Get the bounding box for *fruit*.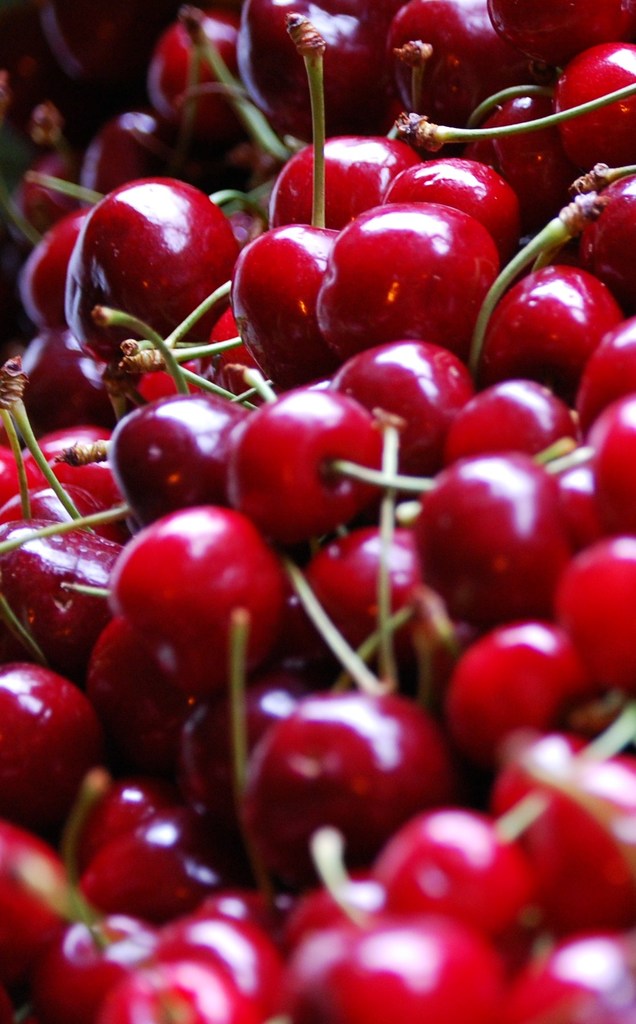
pyautogui.locateOnScreen(228, 388, 385, 543).
